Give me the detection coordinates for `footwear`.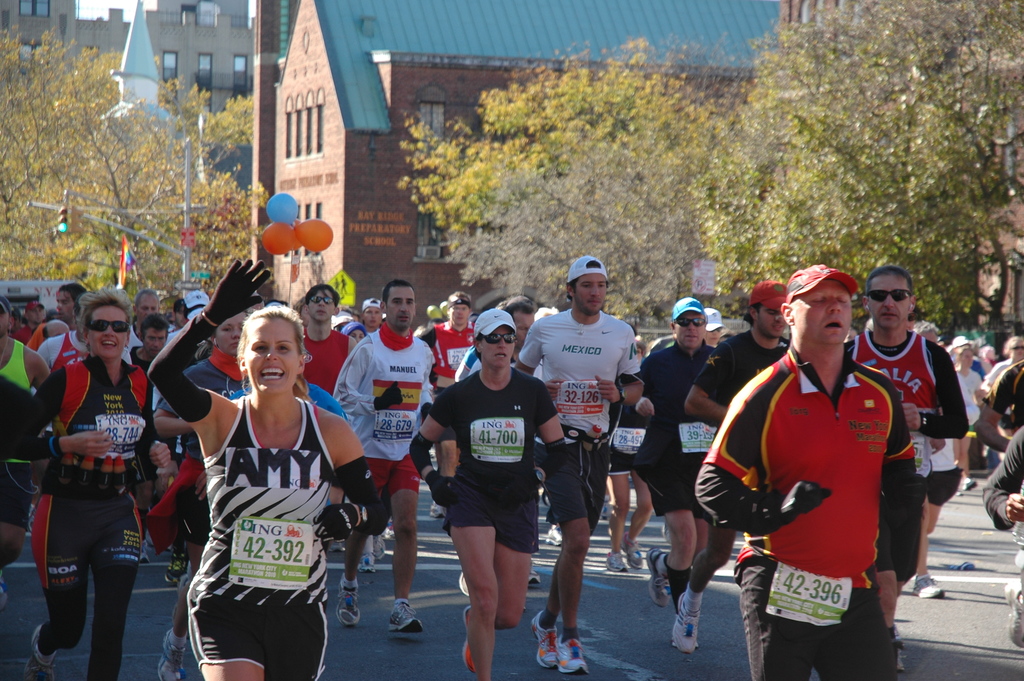
{"x1": 141, "y1": 542, "x2": 155, "y2": 564}.
